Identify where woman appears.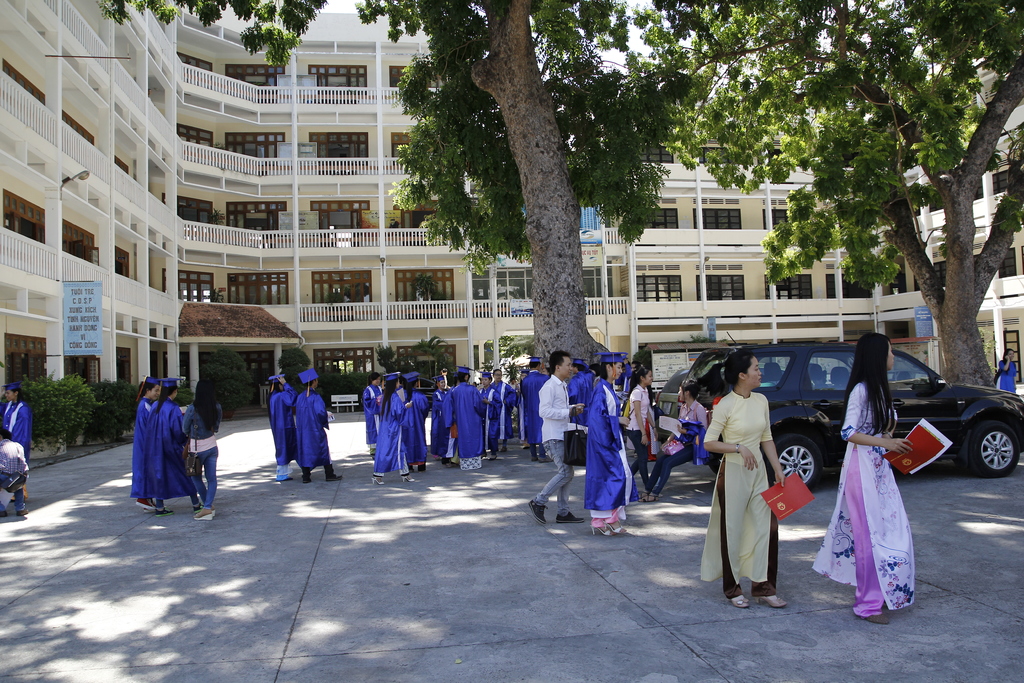
Appears at bbox(831, 343, 931, 624).
